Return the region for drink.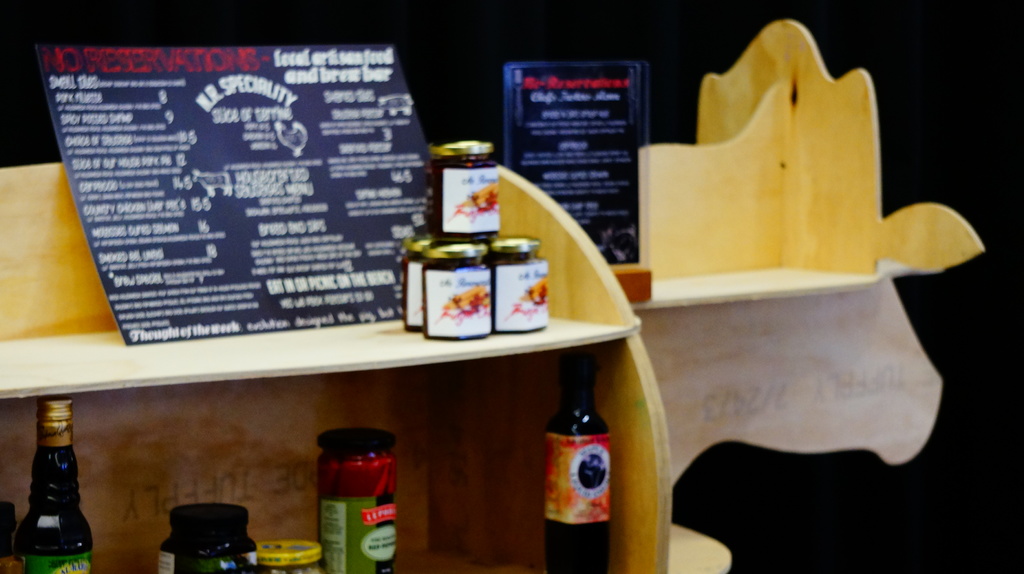
535,356,618,559.
